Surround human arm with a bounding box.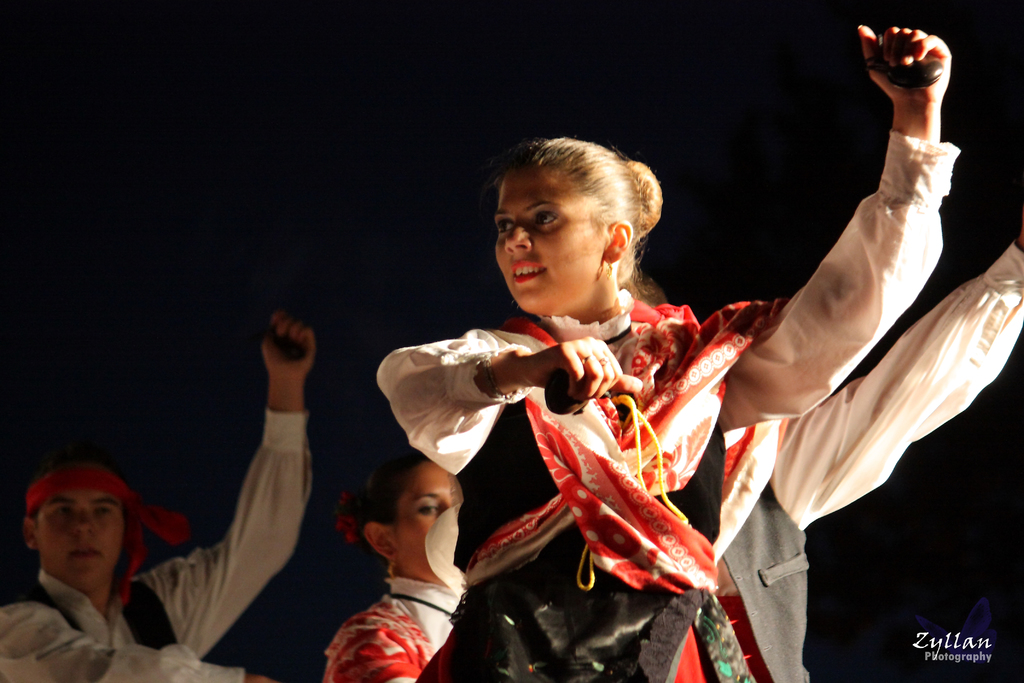
select_region(374, 299, 625, 466).
